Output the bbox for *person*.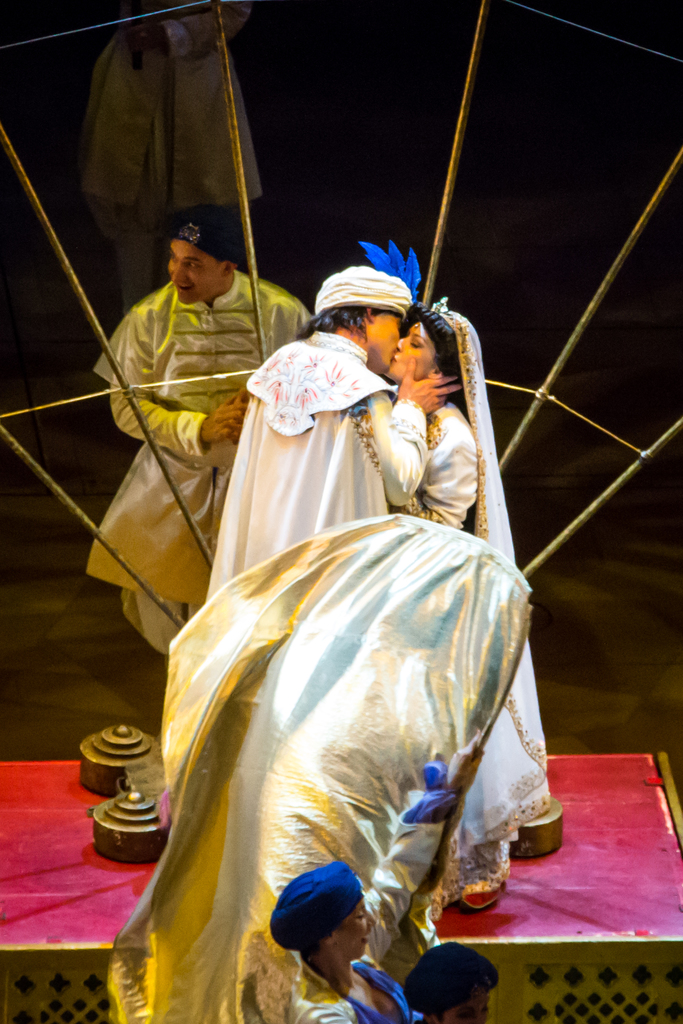
left=263, top=859, right=406, bottom=1018.
